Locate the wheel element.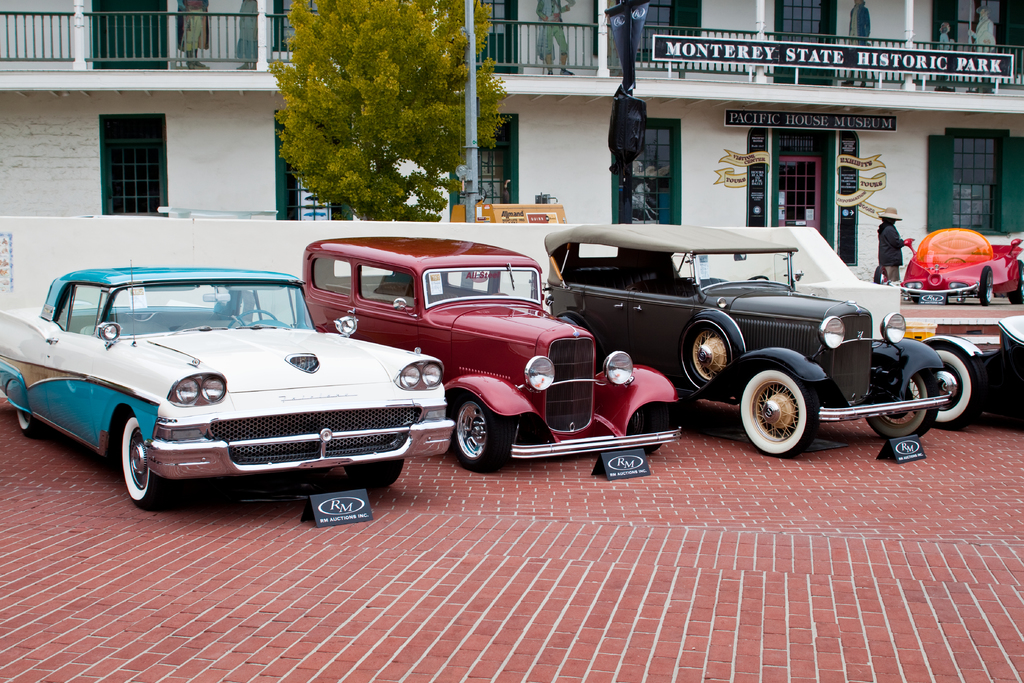
Element bbox: Rect(225, 308, 276, 329).
